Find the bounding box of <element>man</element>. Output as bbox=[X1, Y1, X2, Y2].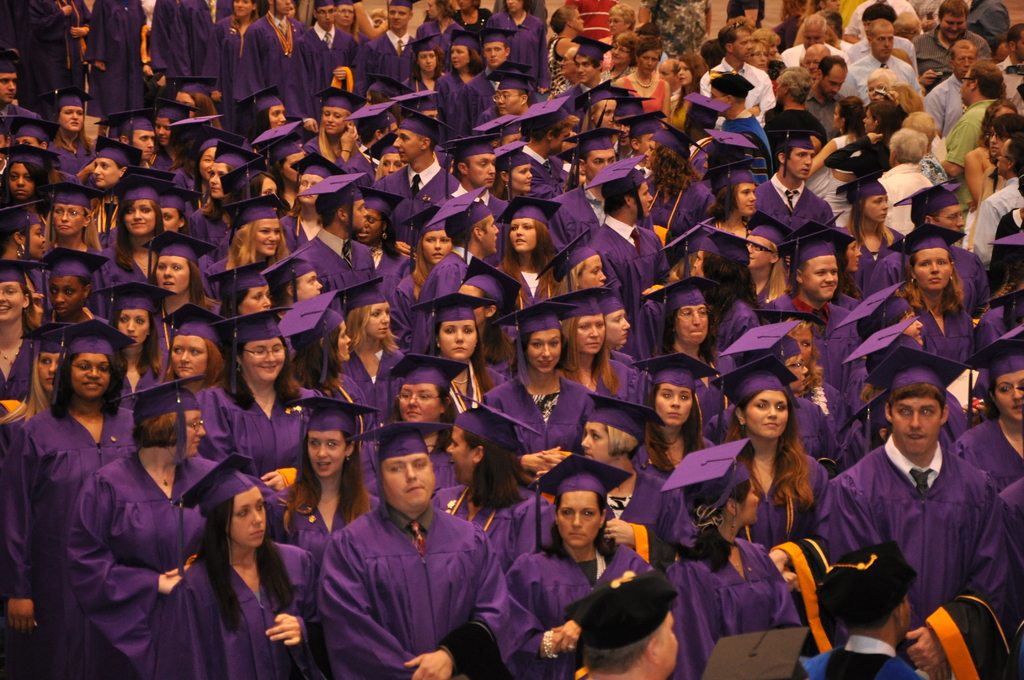
bbox=[597, 95, 657, 163].
